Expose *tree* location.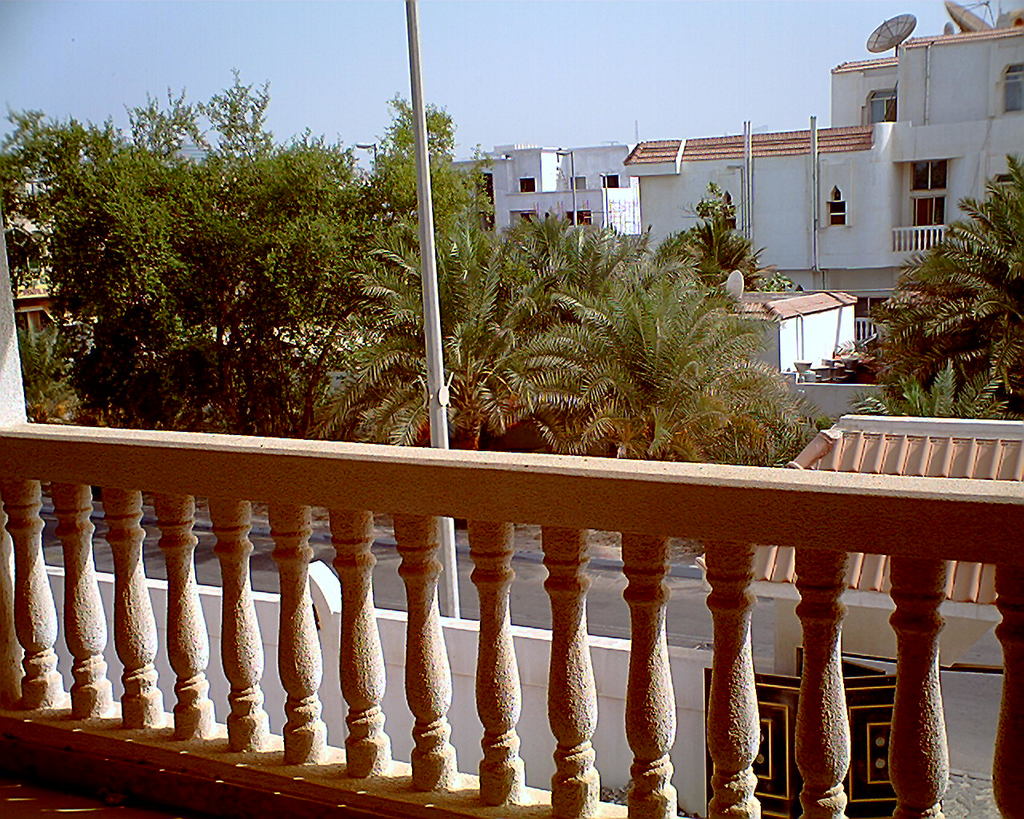
Exposed at bbox(0, 100, 98, 286).
